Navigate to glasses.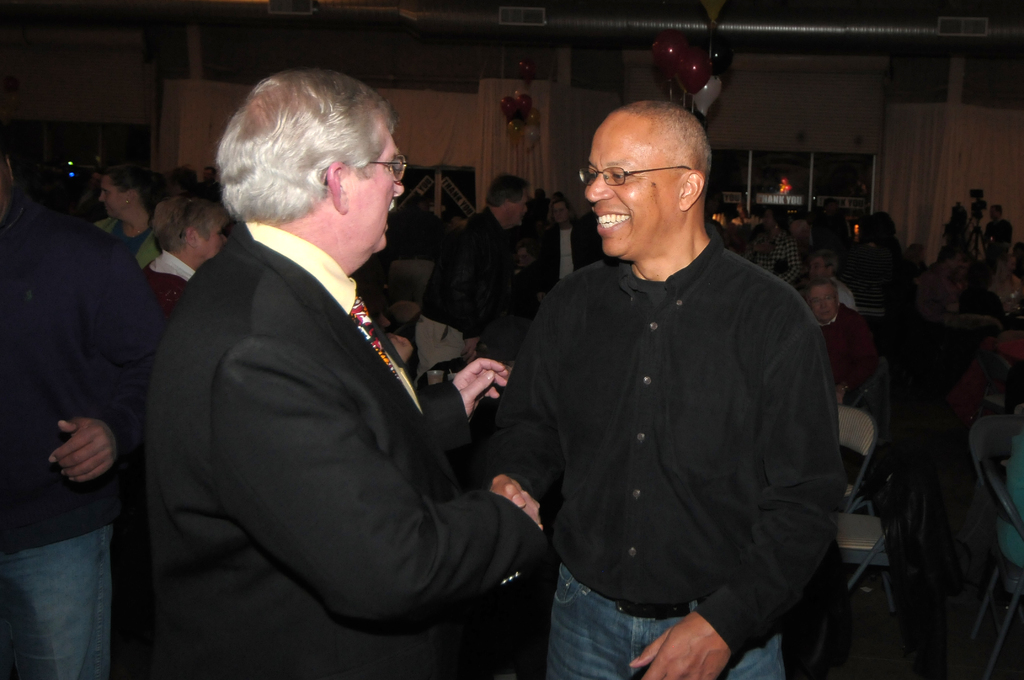
Navigation target: bbox=(582, 148, 711, 193).
